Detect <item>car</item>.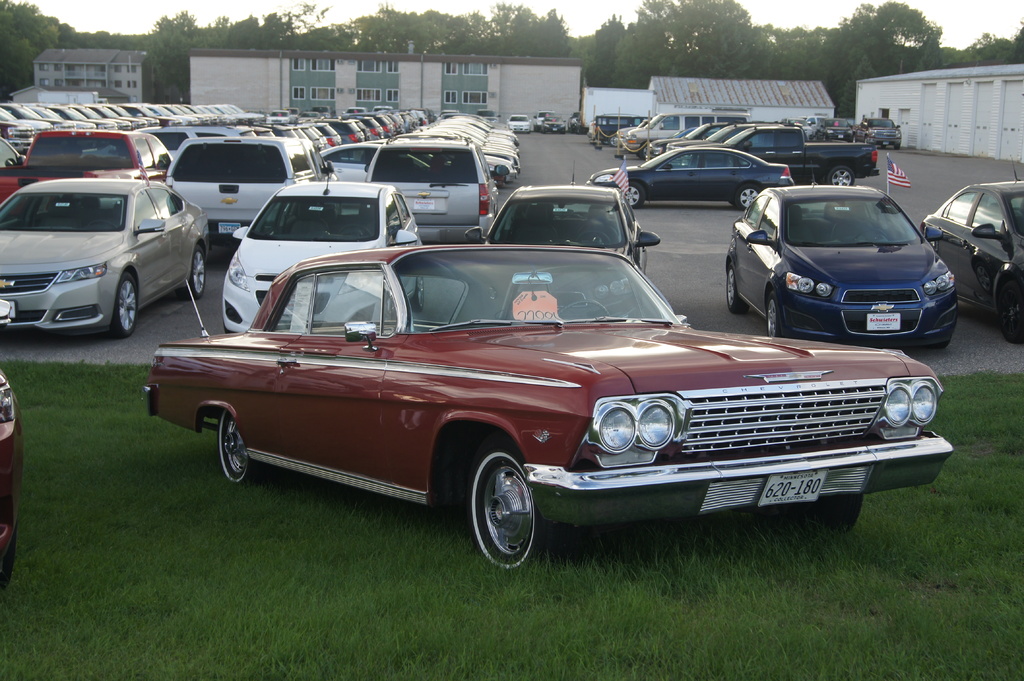
Detected at (x1=588, y1=145, x2=787, y2=206).
